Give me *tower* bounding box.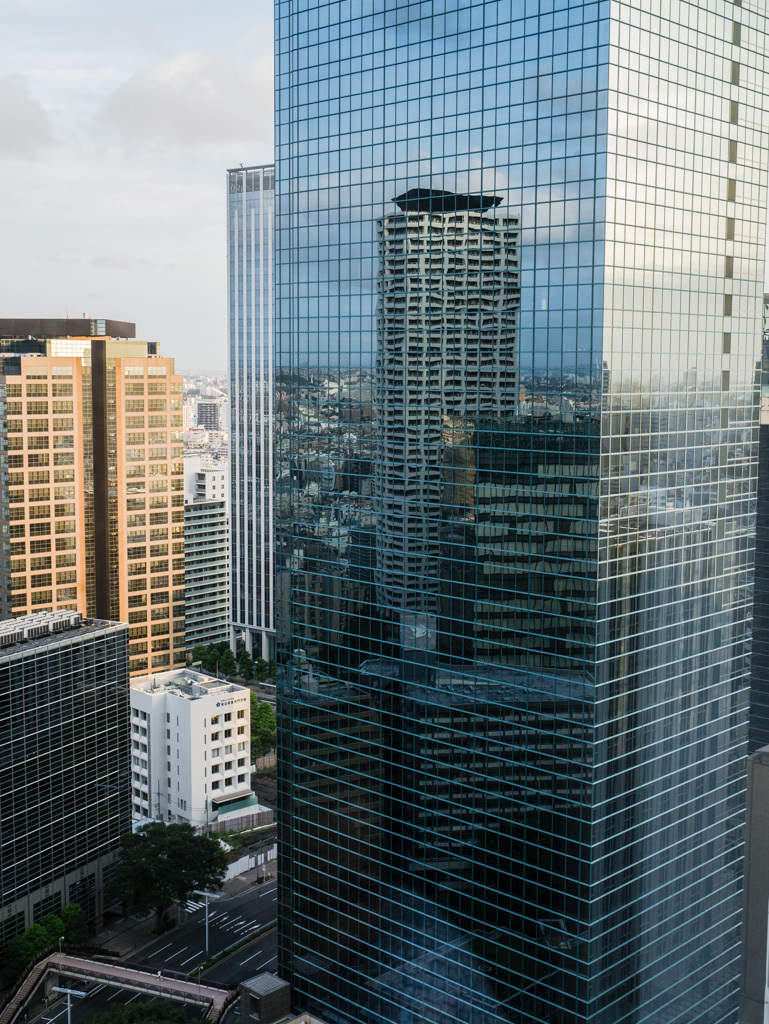
crop(160, 83, 702, 956).
